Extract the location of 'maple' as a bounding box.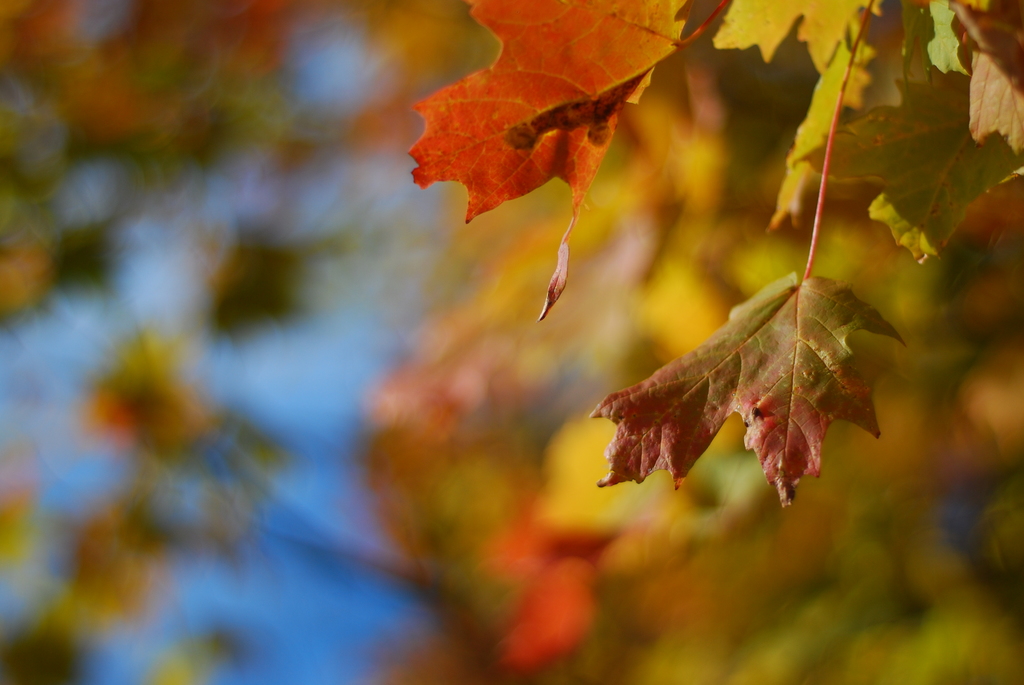
{"left": 0, "top": 6, "right": 1020, "bottom": 684}.
